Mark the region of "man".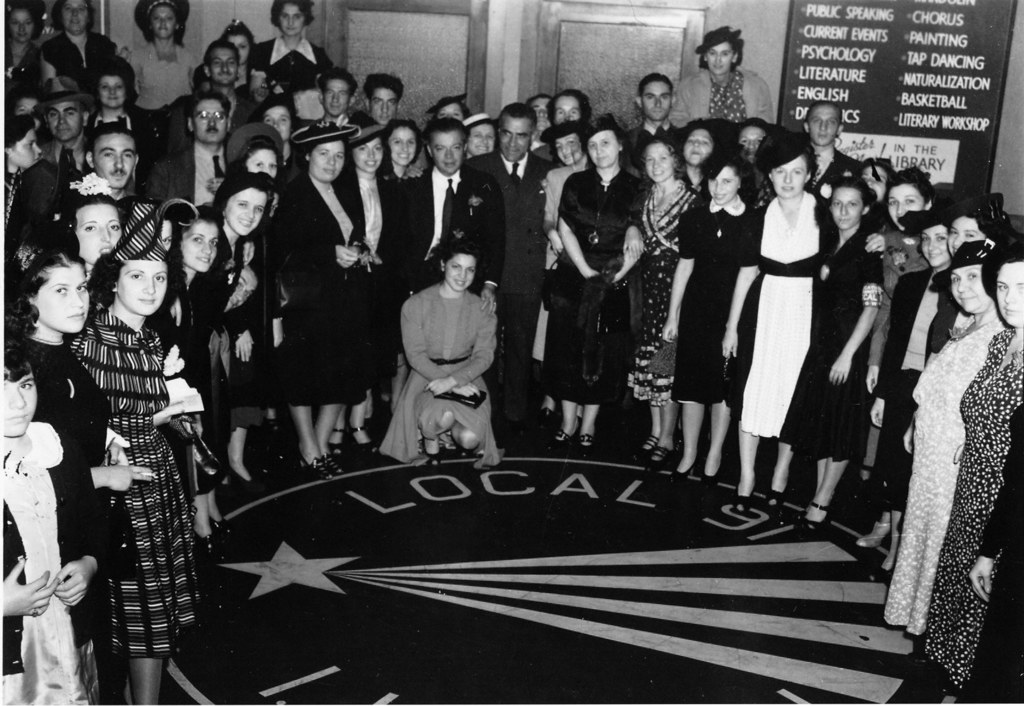
Region: bbox=[362, 78, 403, 128].
